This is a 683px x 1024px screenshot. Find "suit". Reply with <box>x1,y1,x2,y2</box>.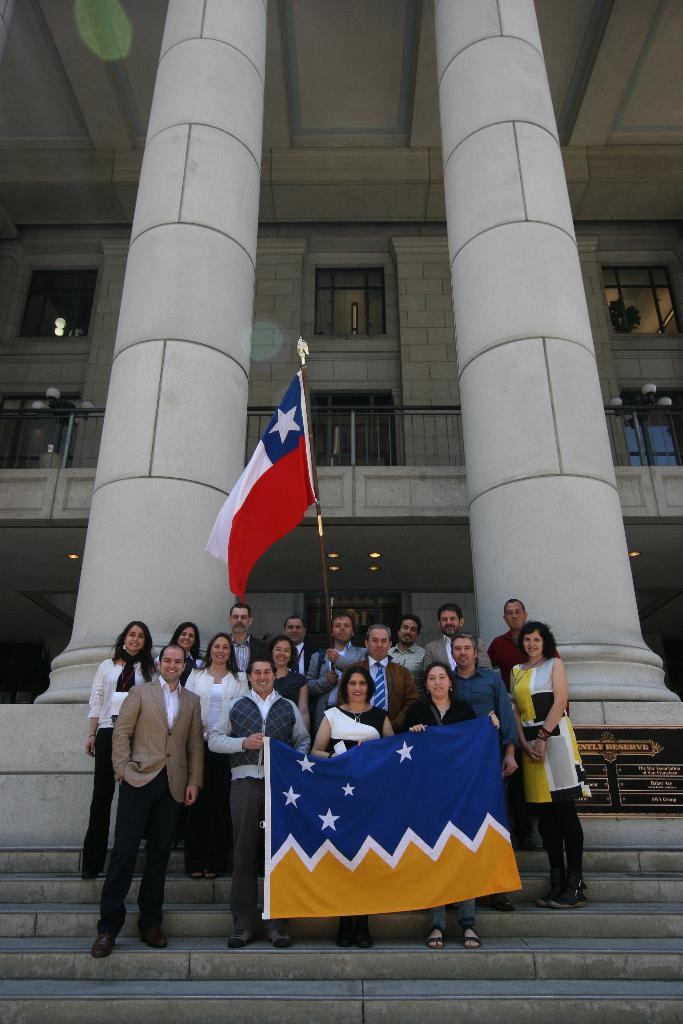
<box>306,644,368,730</box>.
